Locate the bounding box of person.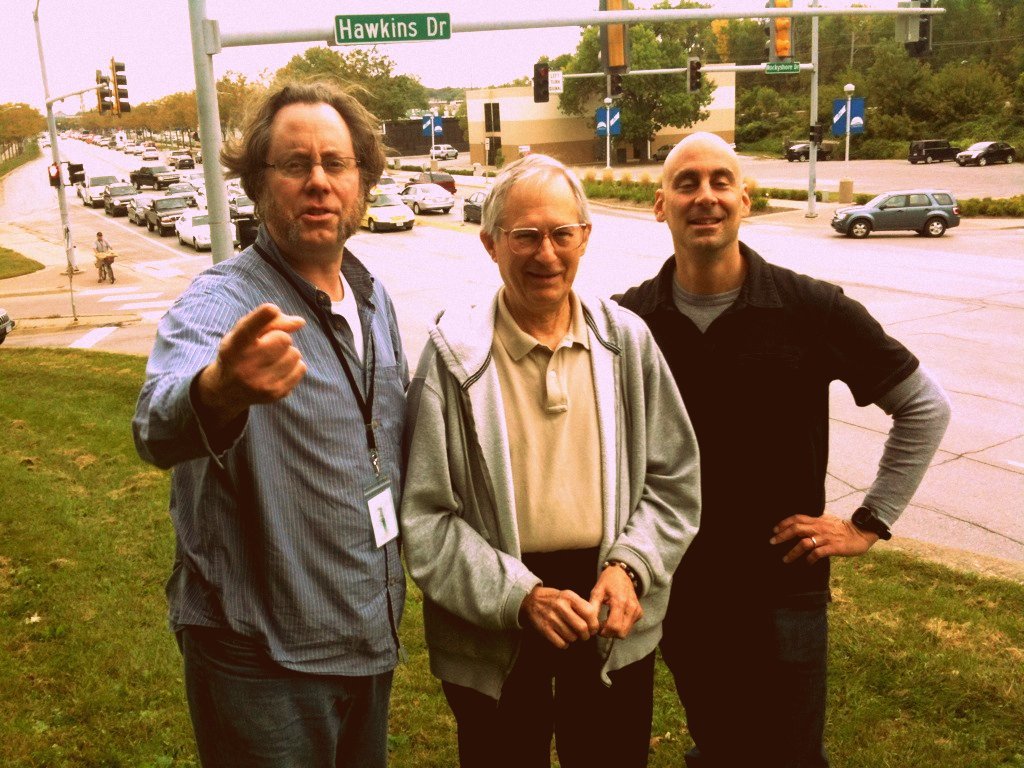
Bounding box: l=397, t=146, r=704, b=767.
